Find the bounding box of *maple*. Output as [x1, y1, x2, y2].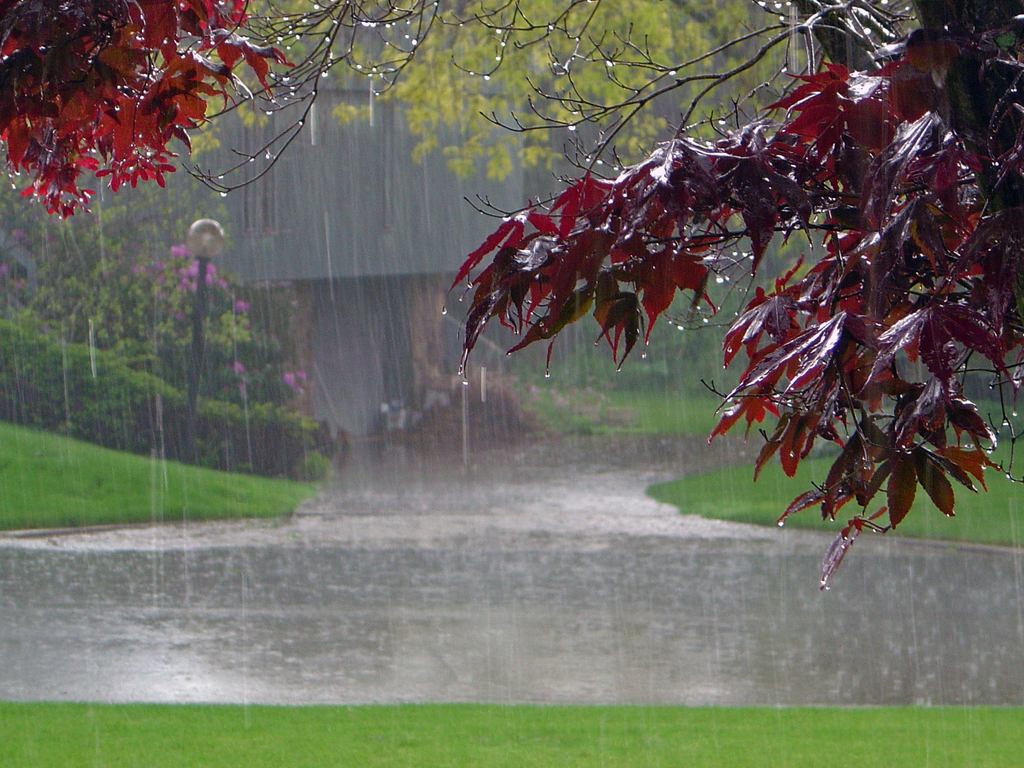
[0, 0, 301, 225].
